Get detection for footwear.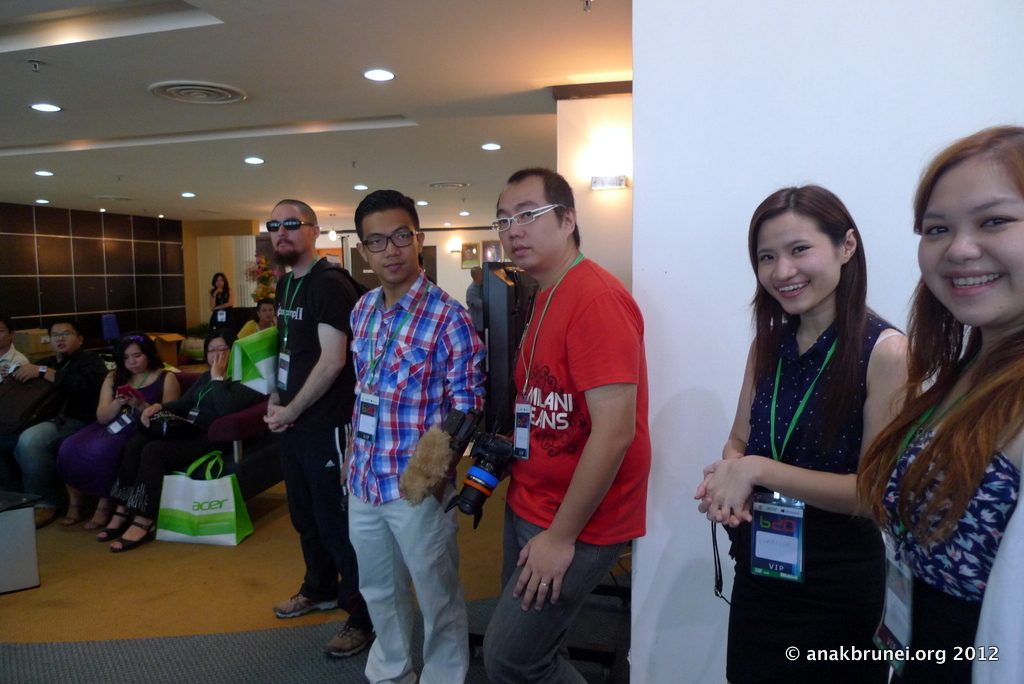
Detection: [left=271, top=592, right=340, bottom=620].
